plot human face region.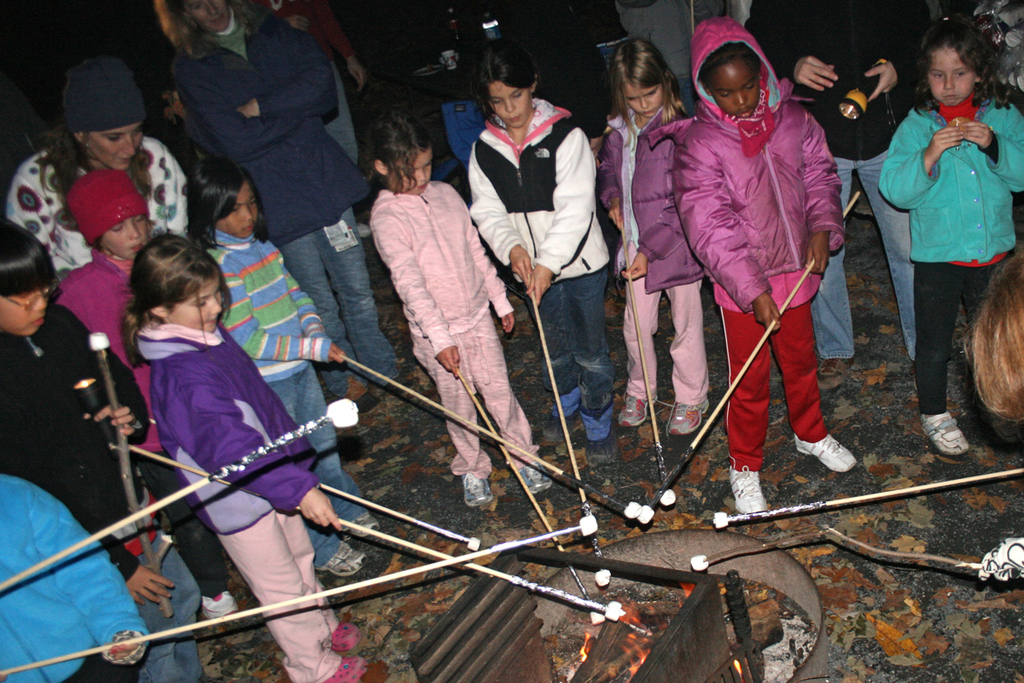
Plotted at 620,82,668,122.
